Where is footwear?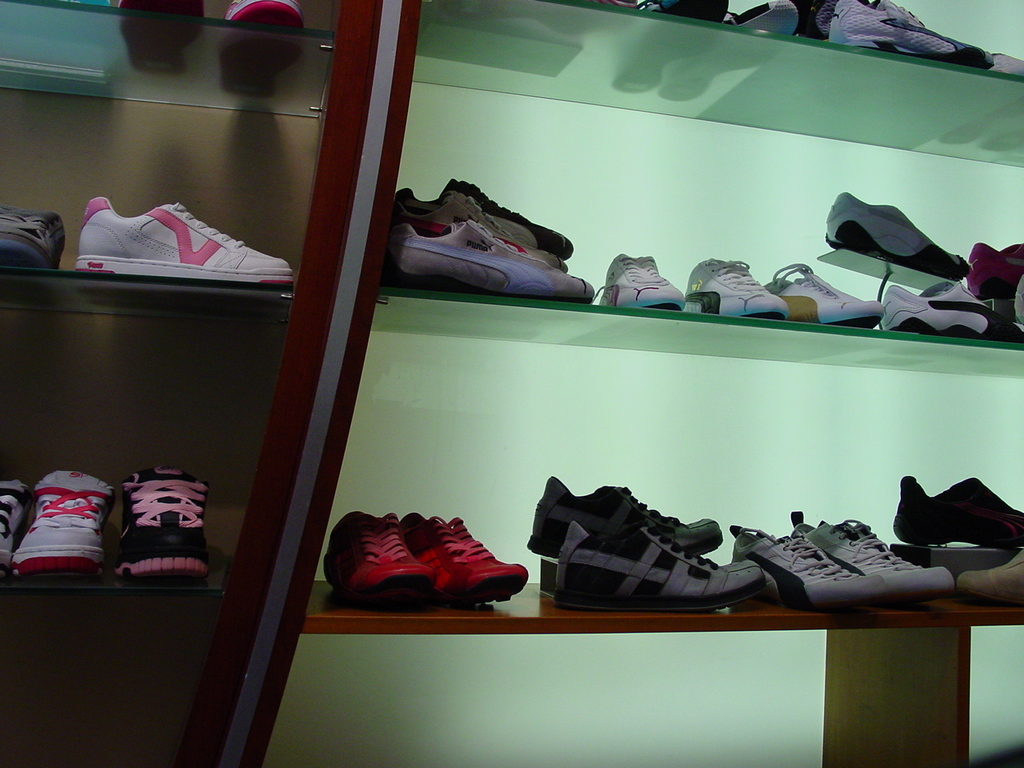
530/474/722/559.
